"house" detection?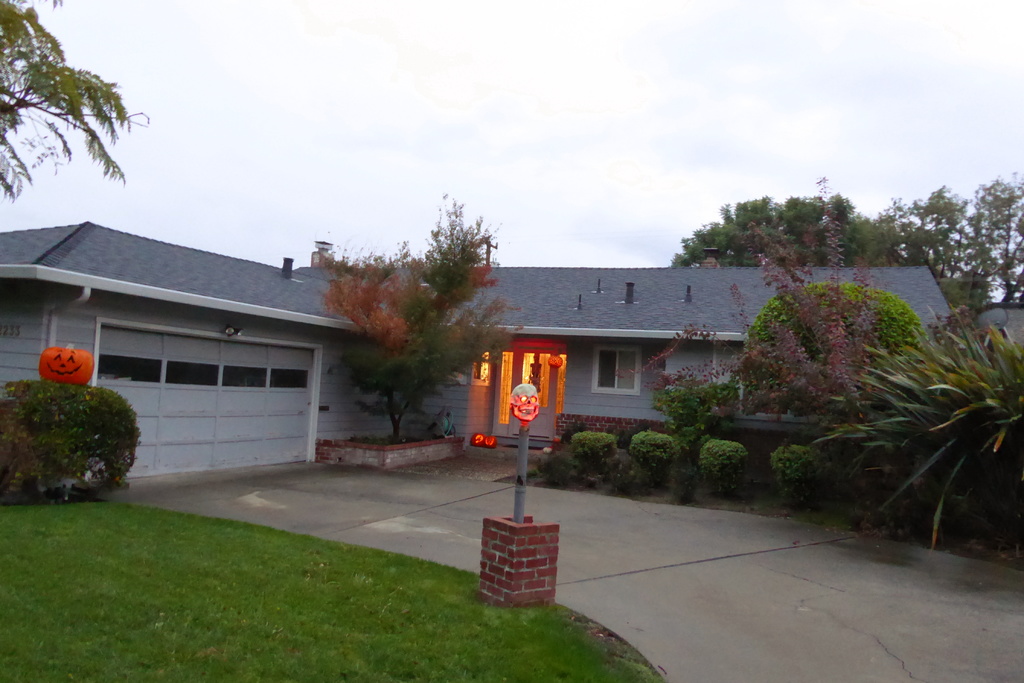
x1=19 y1=215 x2=806 y2=497
